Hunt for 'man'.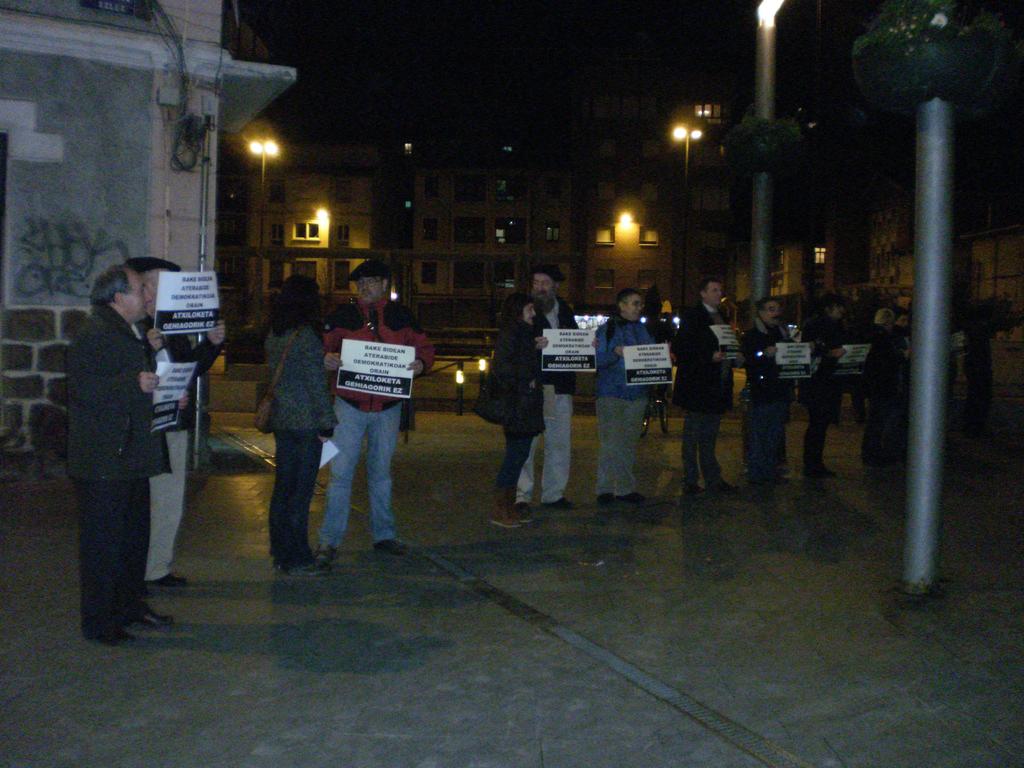
Hunted down at bbox=[737, 297, 797, 481].
